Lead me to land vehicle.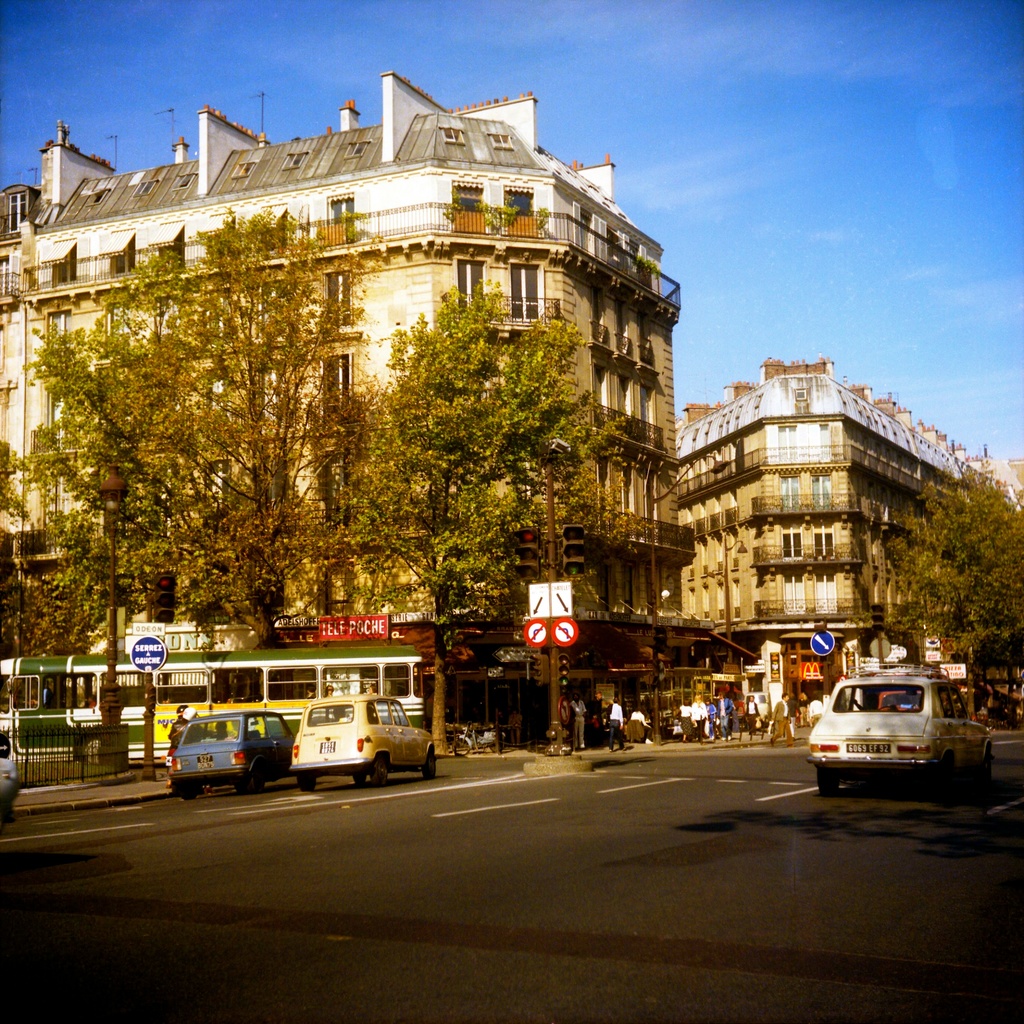
Lead to (0, 653, 426, 764).
